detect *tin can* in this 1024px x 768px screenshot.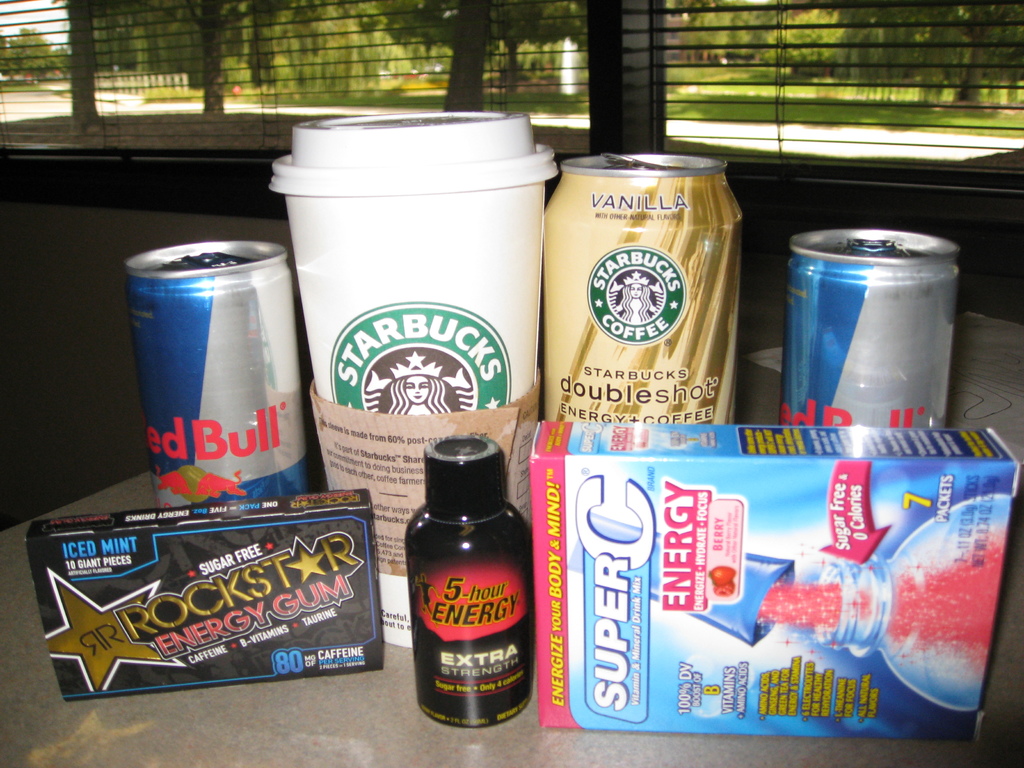
Detection: l=538, t=148, r=742, b=428.
